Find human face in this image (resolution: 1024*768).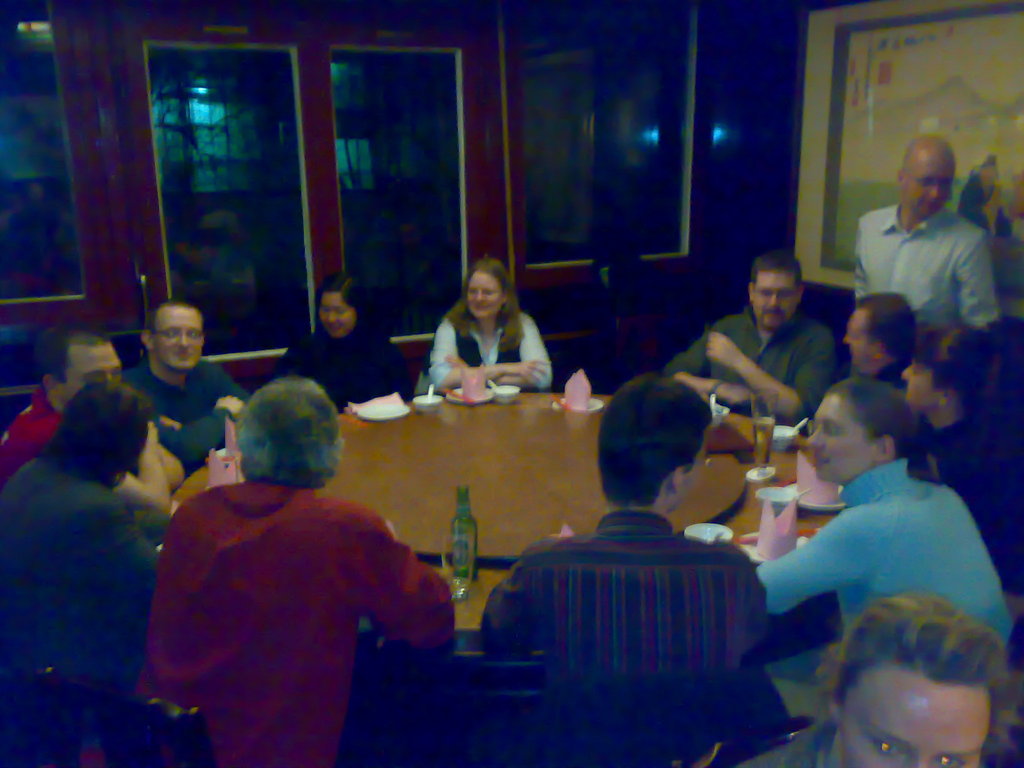
{"x1": 842, "y1": 665, "x2": 988, "y2": 767}.
